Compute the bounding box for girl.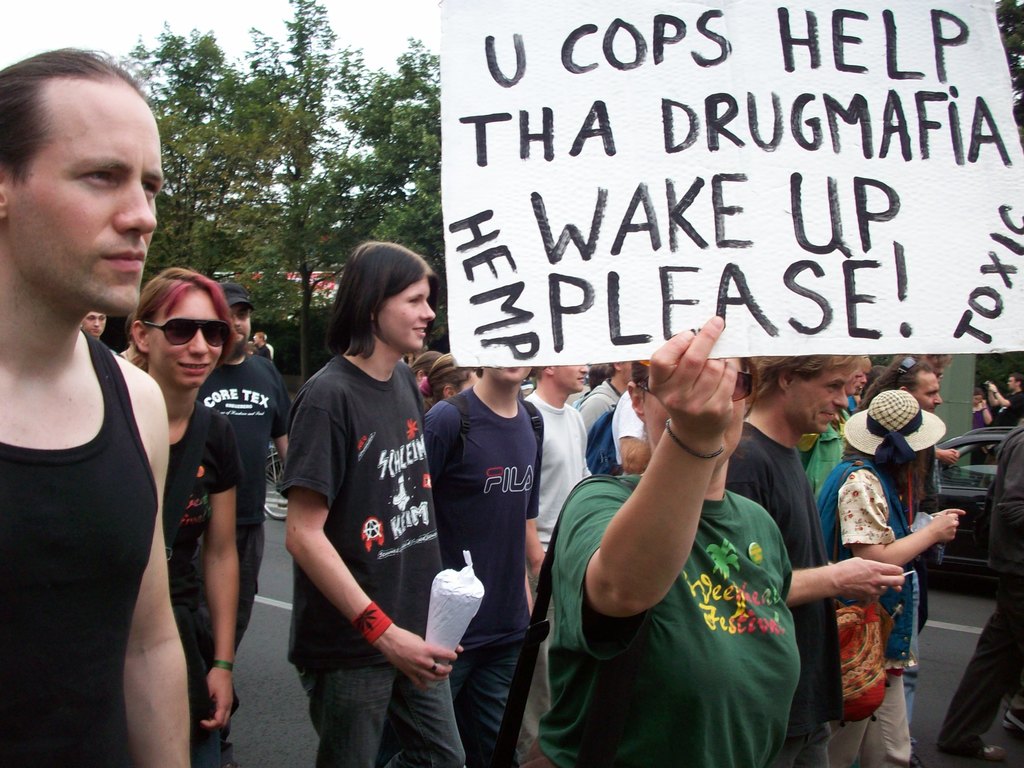
(113,264,243,759).
